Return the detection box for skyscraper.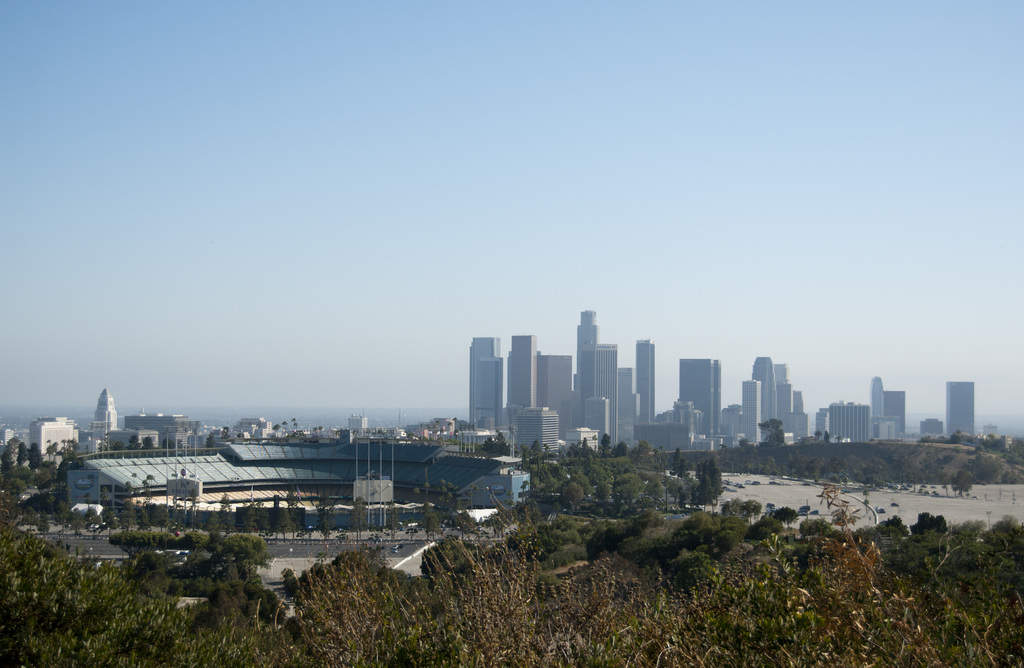
502, 335, 538, 402.
